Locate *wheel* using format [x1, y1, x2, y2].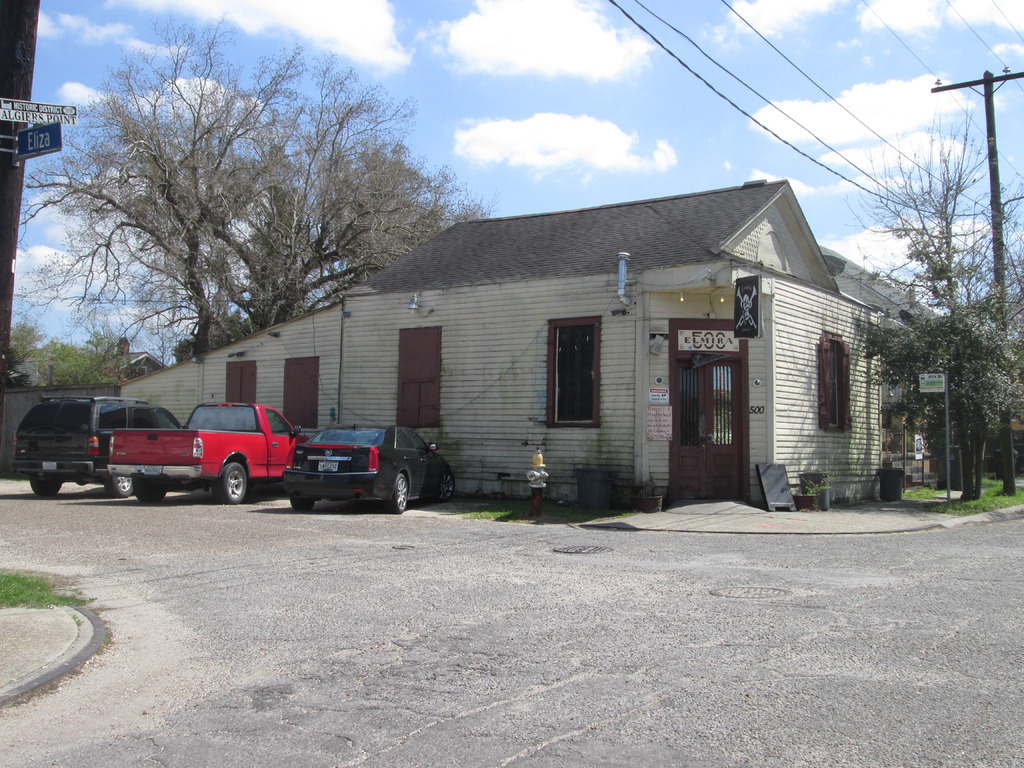
[219, 465, 247, 502].
